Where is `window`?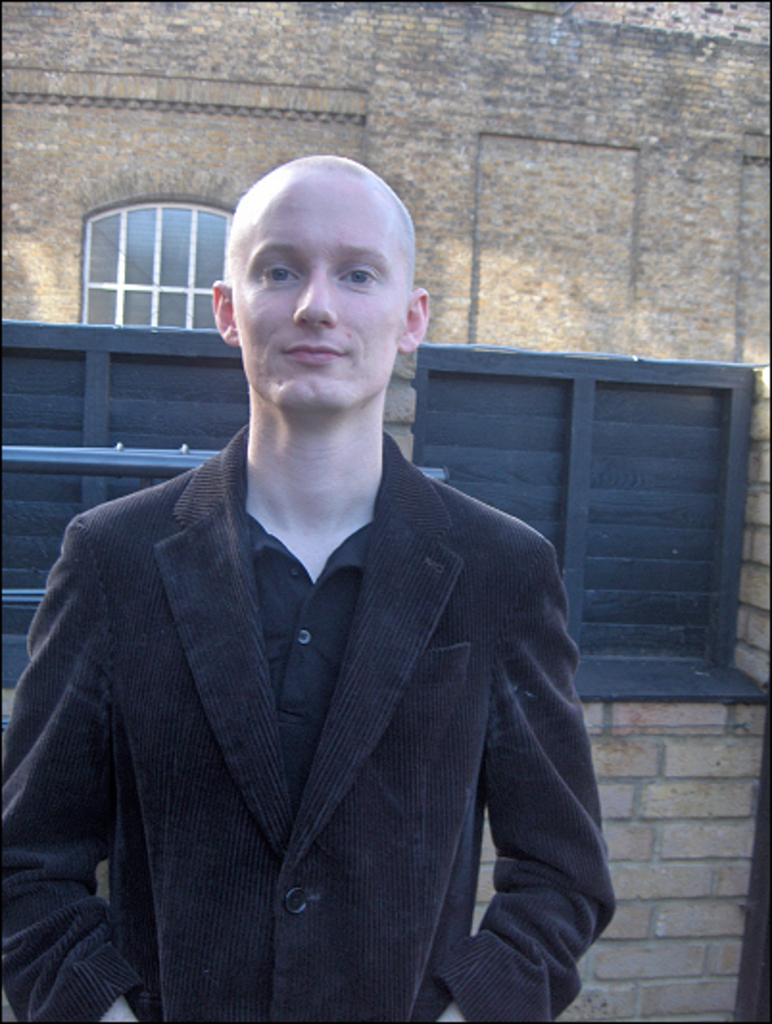
(0, 325, 238, 646).
